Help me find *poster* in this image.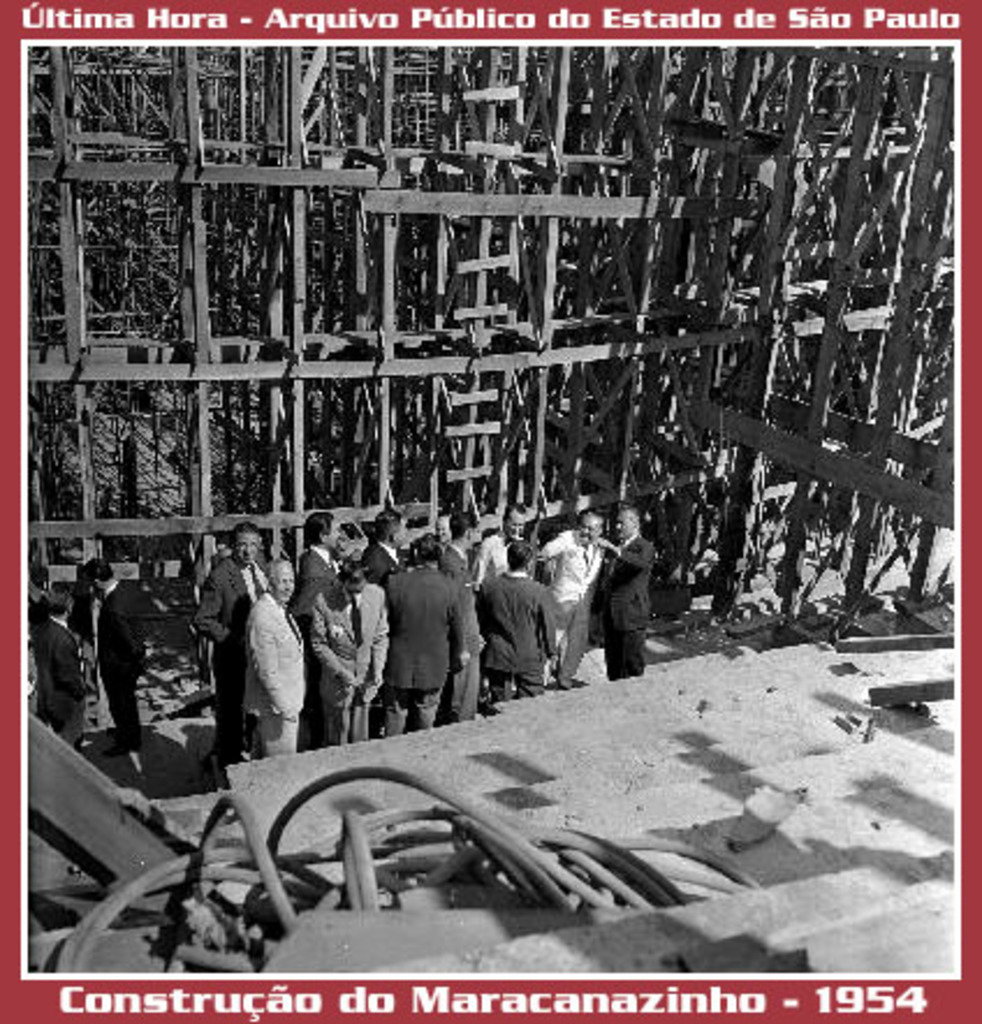
Found it: pyautogui.locateOnScreen(2, 0, 980, 1022).
